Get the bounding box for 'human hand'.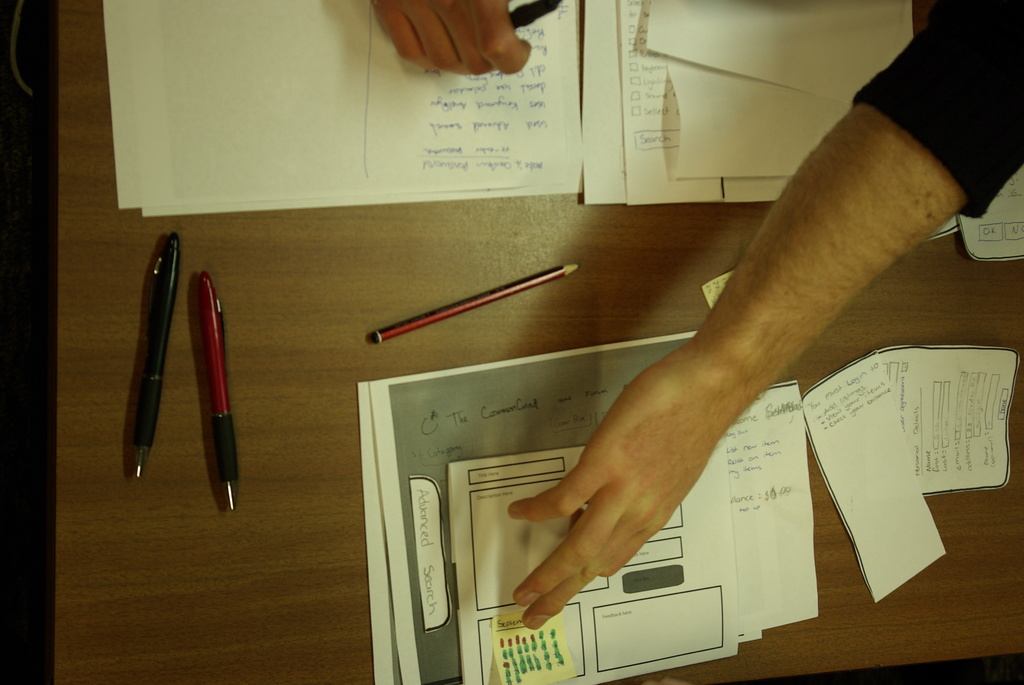
371 3 538 60.
